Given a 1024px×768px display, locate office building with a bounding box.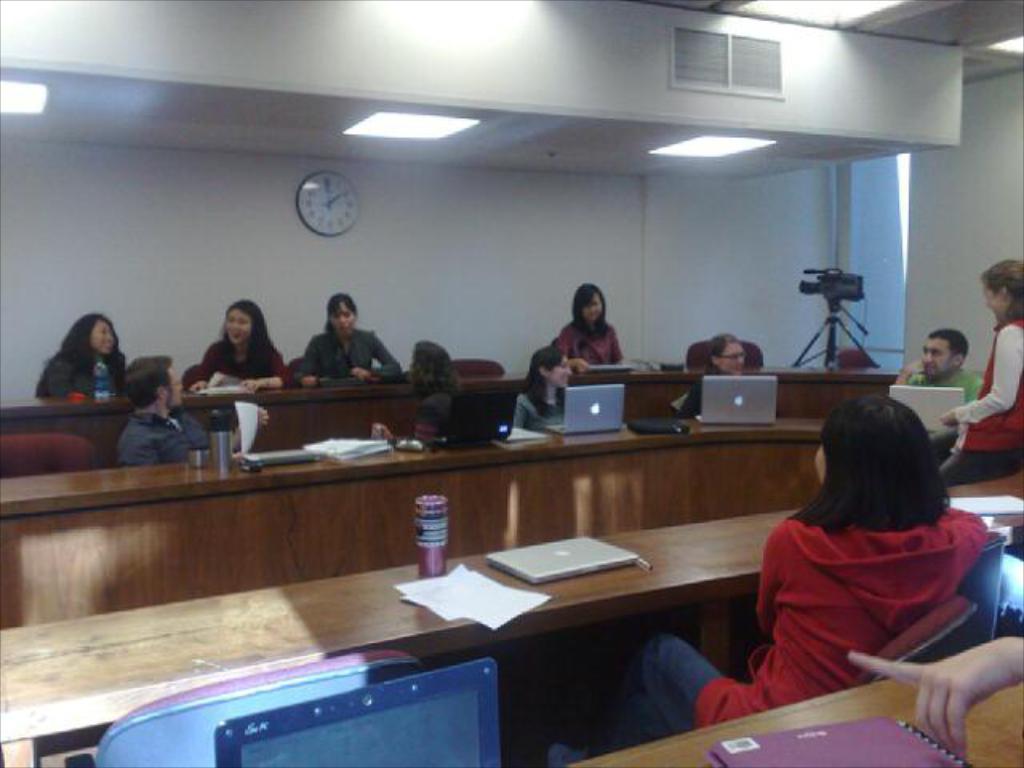
Located: {"x1": 61, "y1": 0, "x2": 917, "y2": 767}.
